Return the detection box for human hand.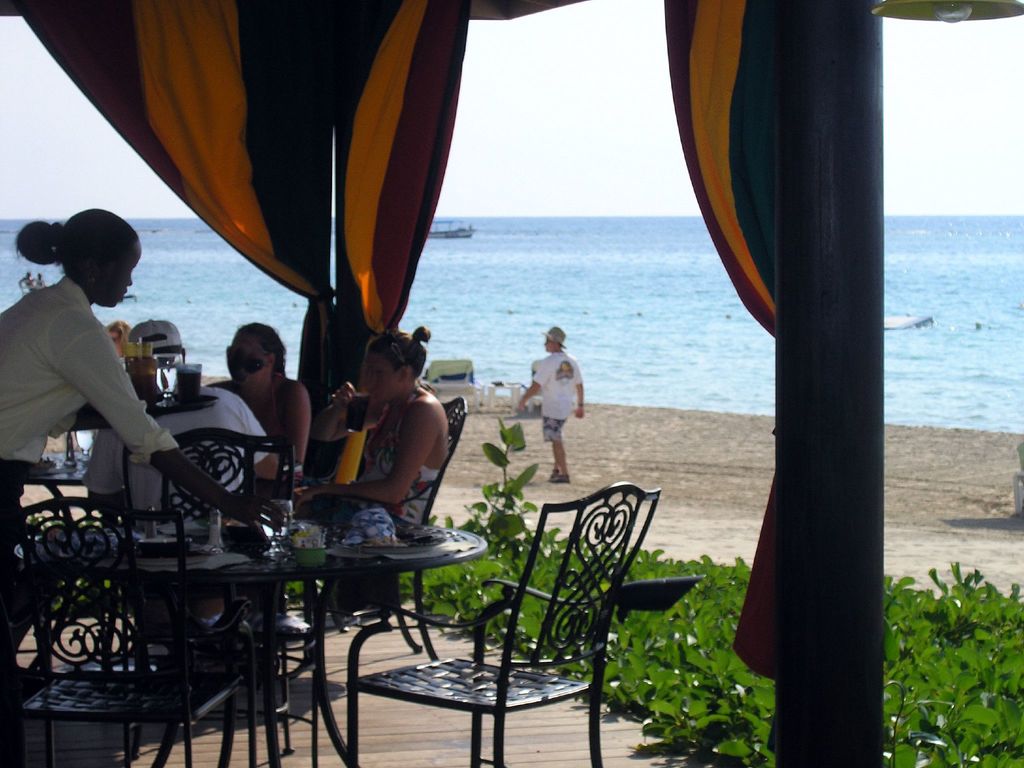
bbox=[292, 487, 324, 514].
